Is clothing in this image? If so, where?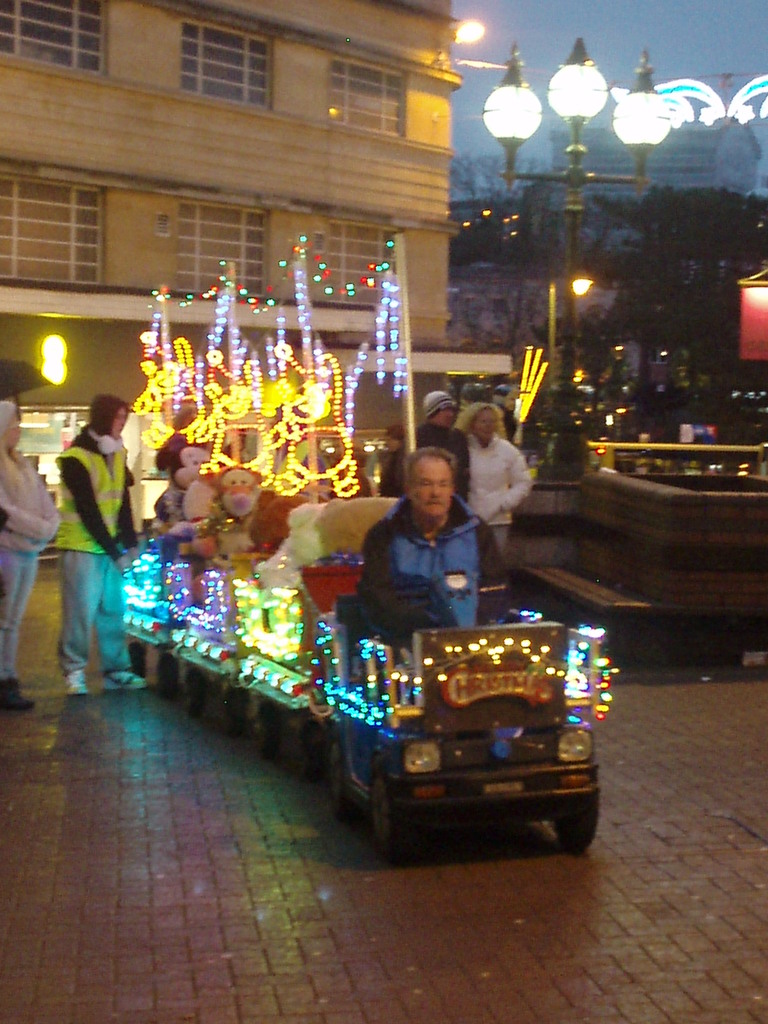
Yes, at x1=64, y1=542, x2=138, y2=680.
